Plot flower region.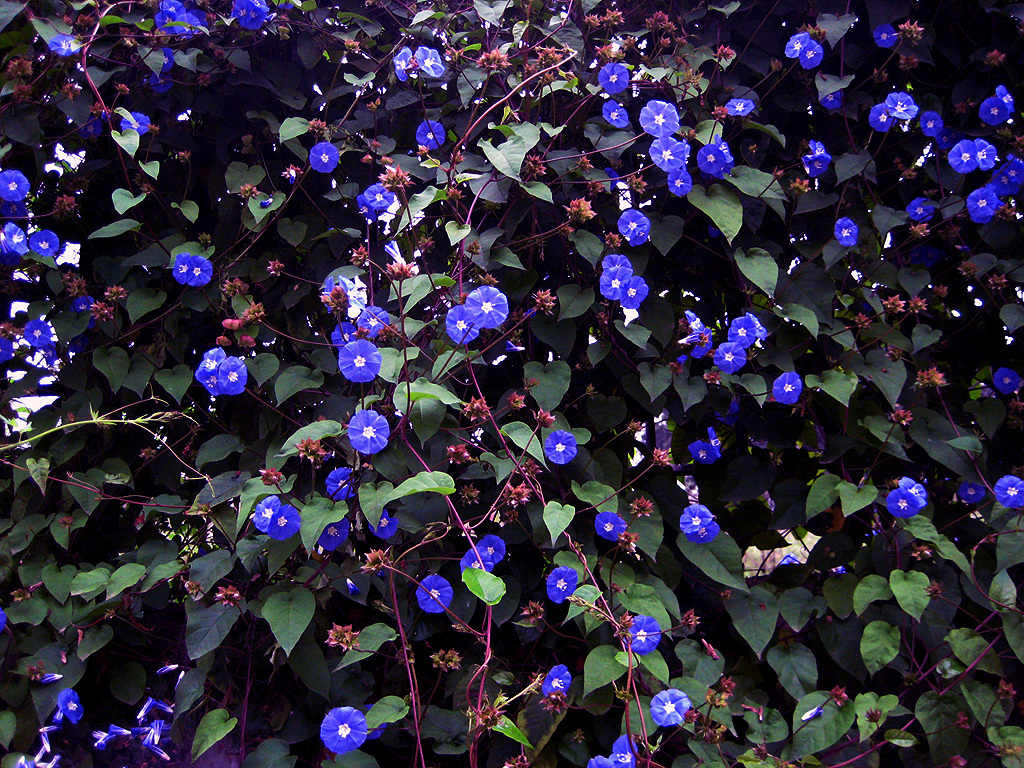
Plotted at Rect(133, 445, 160, 462).
